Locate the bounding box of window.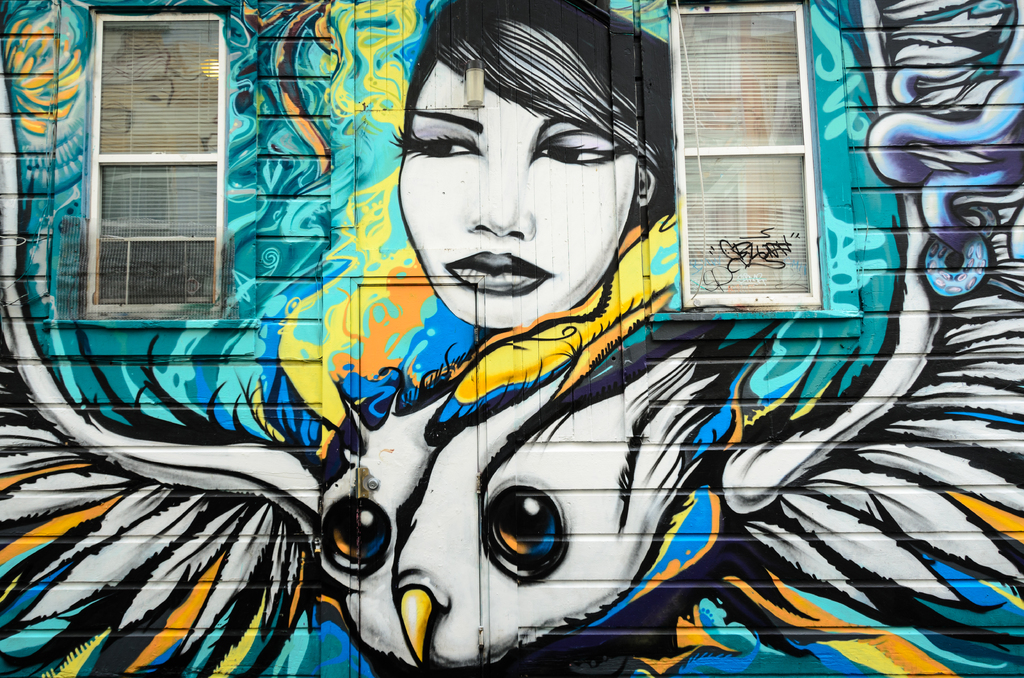
Bounding box: (left=668, top=0, right=822, bottom=307).
